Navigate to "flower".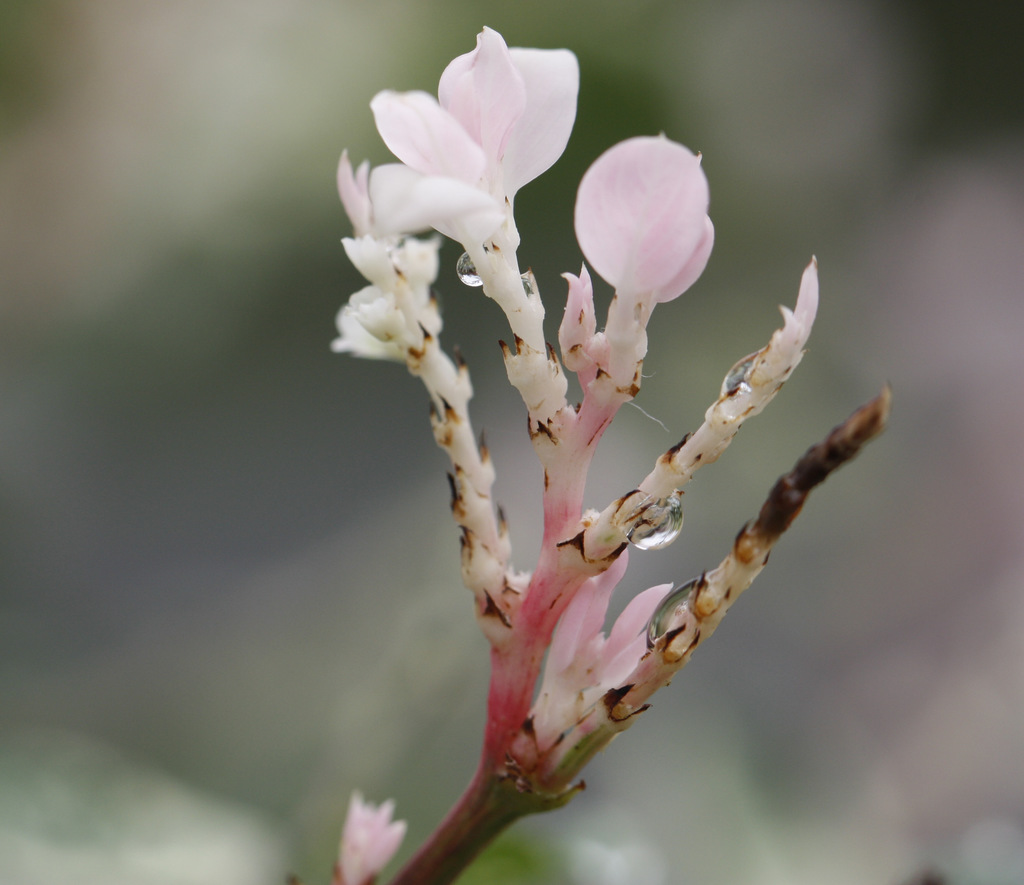
Navigation target: x1=332, y1=794, x2=412, y2=884.
